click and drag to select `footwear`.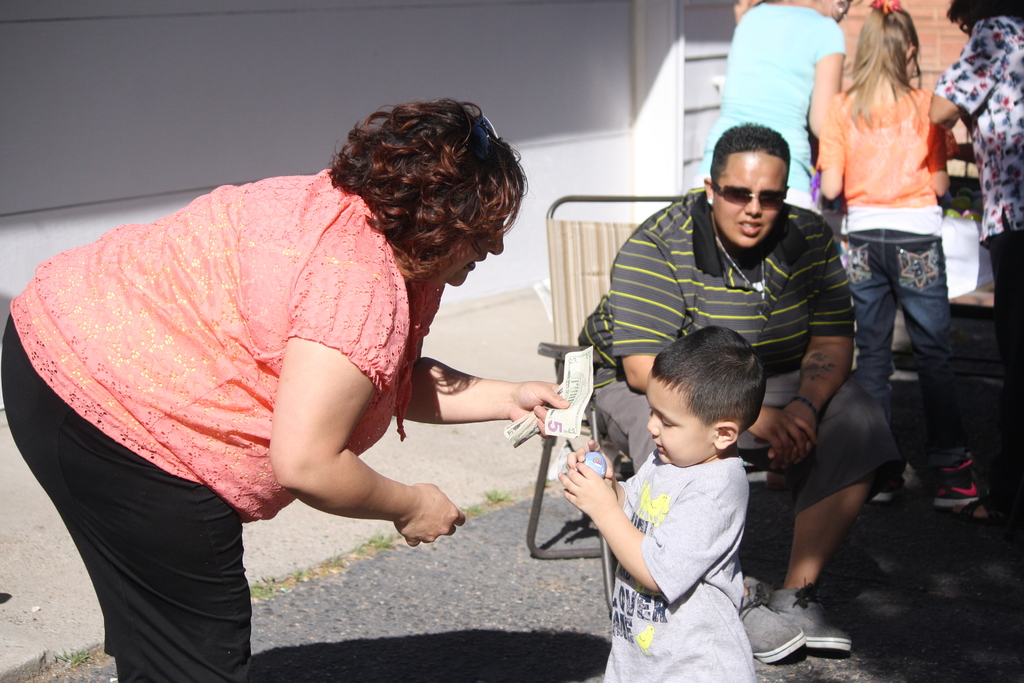
Selection: rect(955, 488, 1021, 524).
